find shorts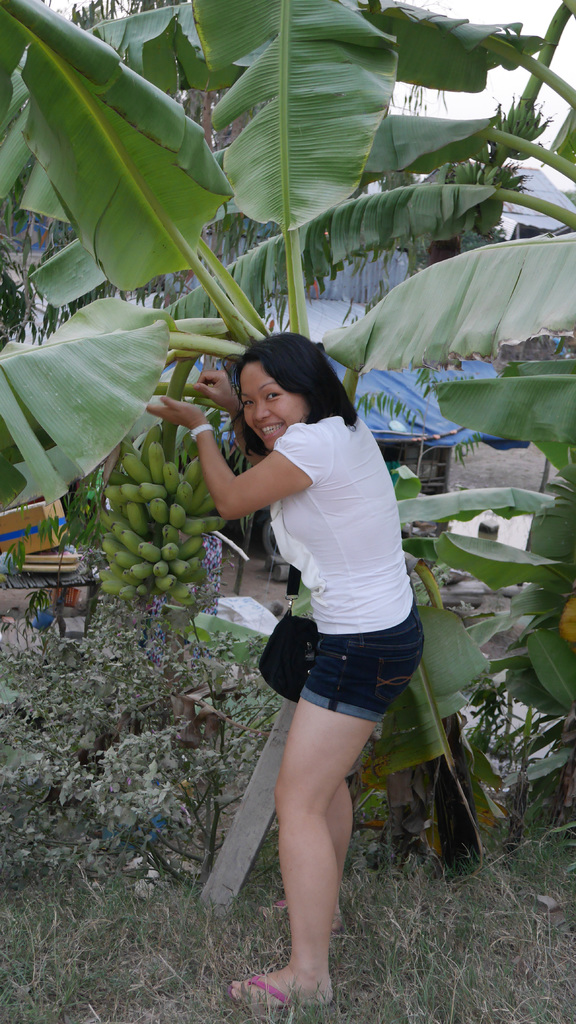
detection(300, 609, 428, 728)
